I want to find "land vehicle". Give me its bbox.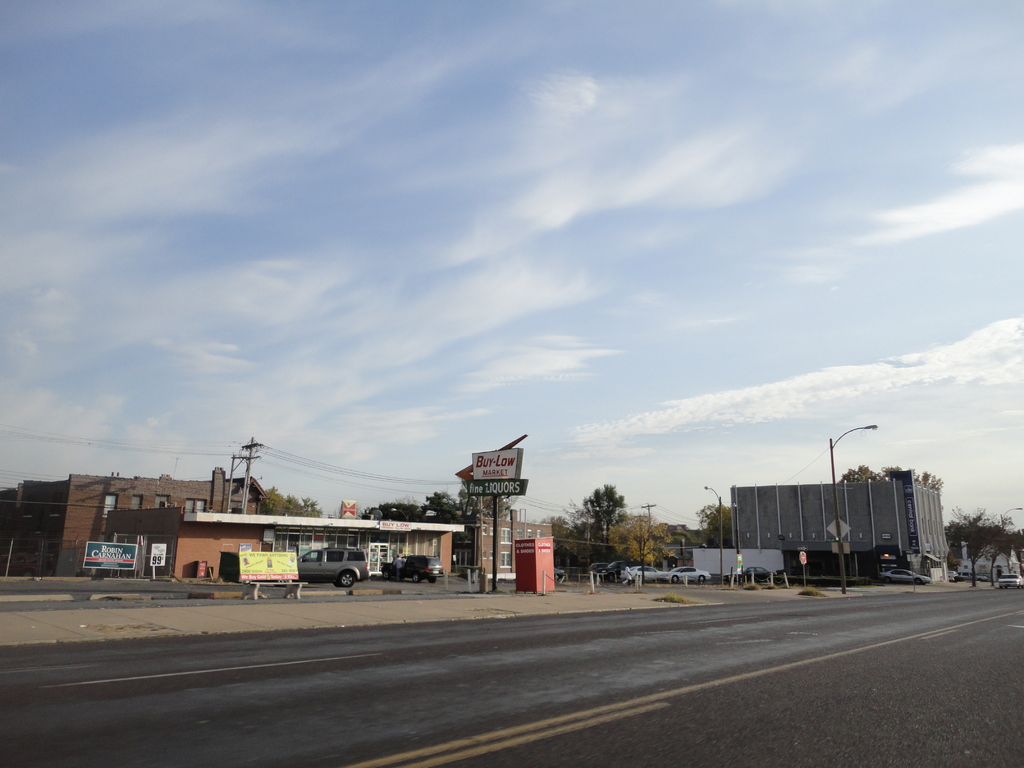
<bbox>655, 565, 712, 588</bbox>.
